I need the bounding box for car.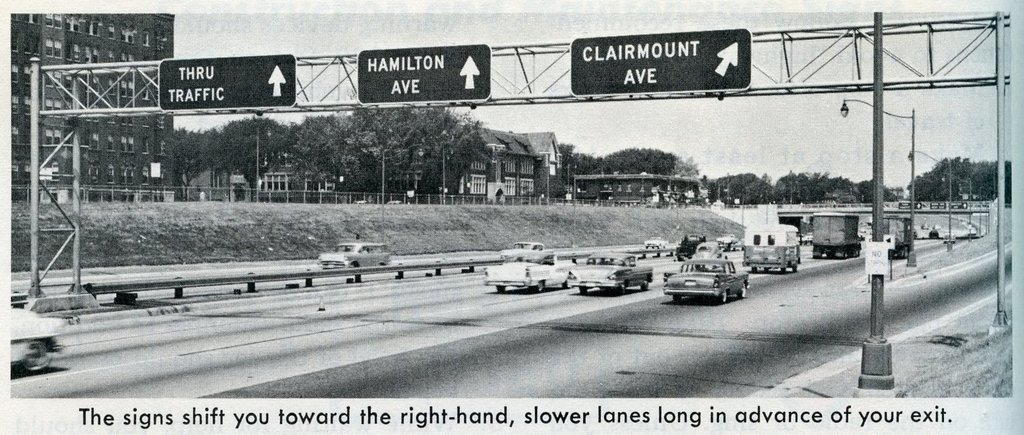
Here it is: (566, 250, 652, 295).
